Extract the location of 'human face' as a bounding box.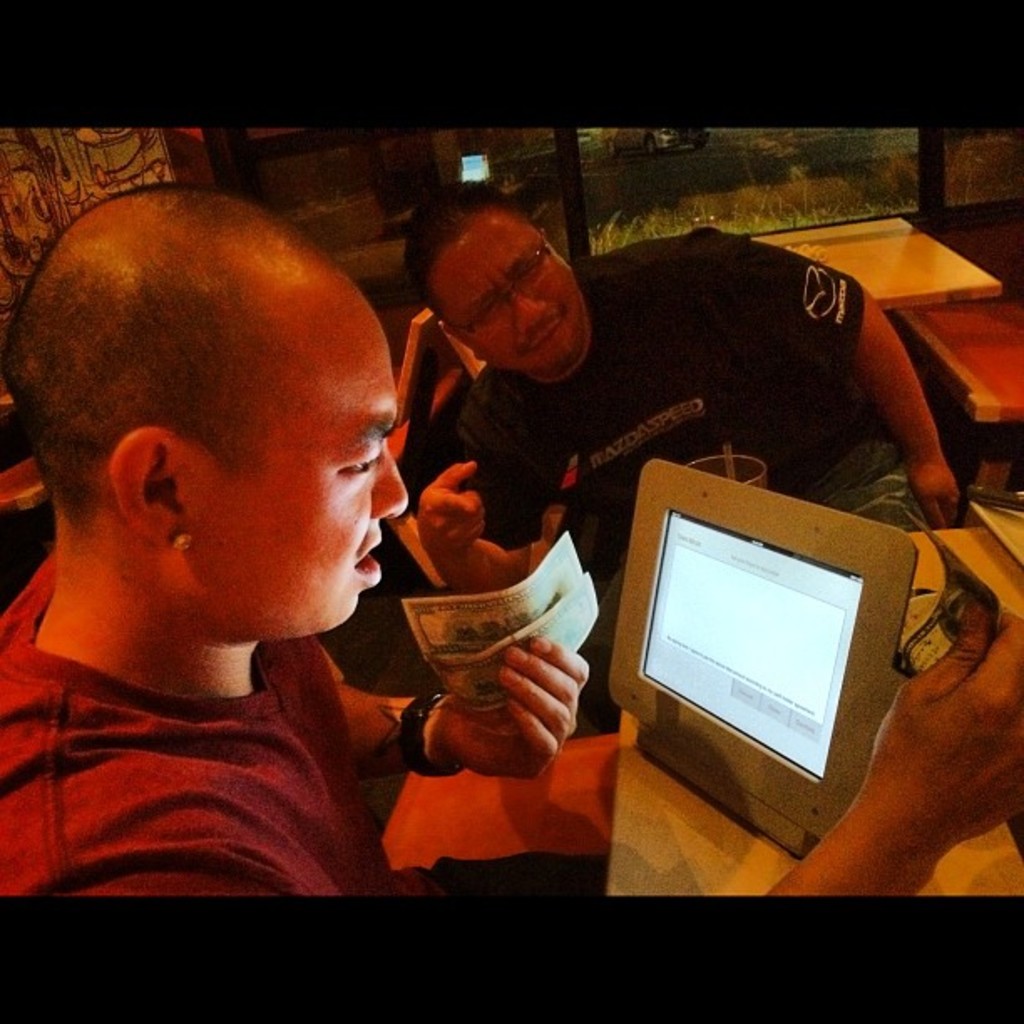
(192,355,413,639).
